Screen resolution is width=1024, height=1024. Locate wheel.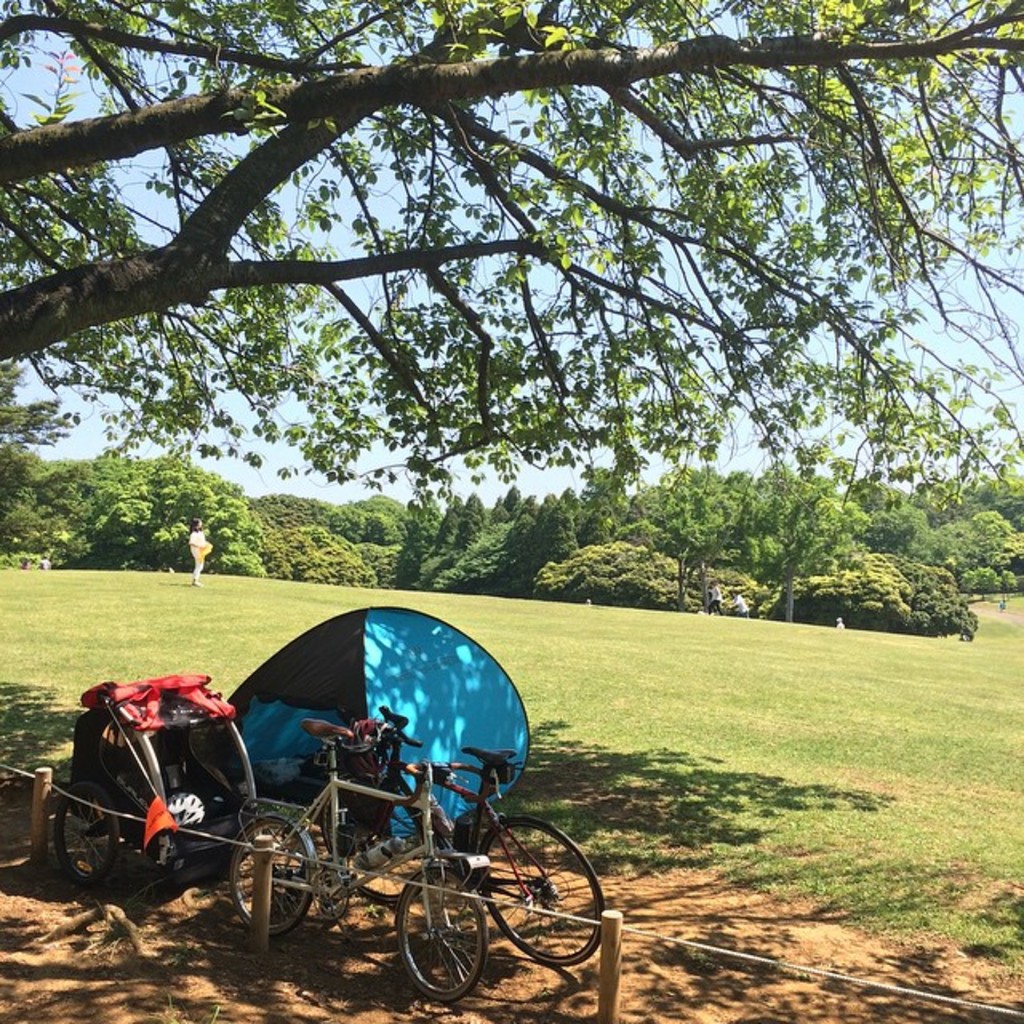
[x1=53, y1=774, x2=123, y2=882].
